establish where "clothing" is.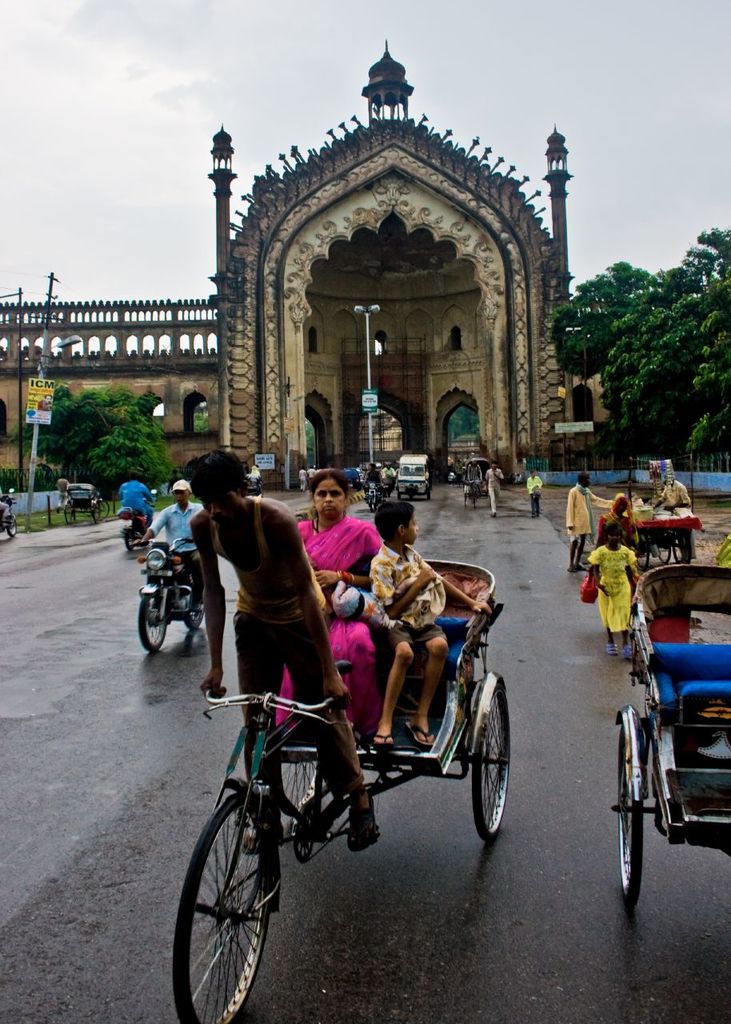
Established at select_region(525, 476, 542, 518).
